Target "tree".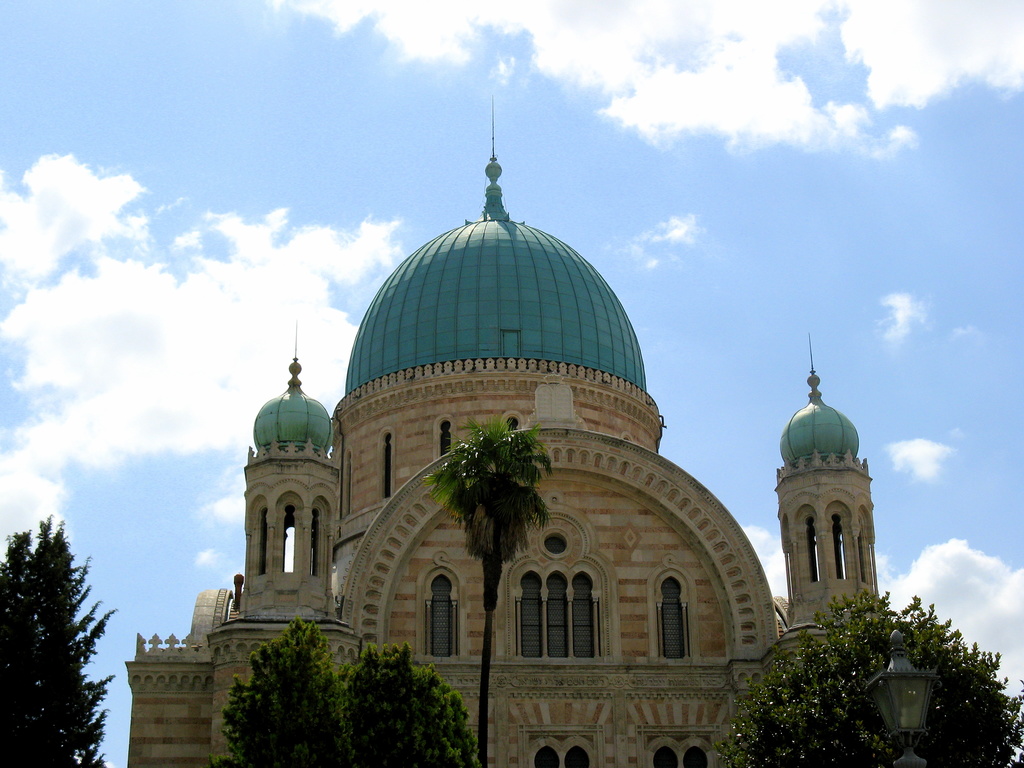
Target region: (left=732, top=579, right=1023, bottom=767).
